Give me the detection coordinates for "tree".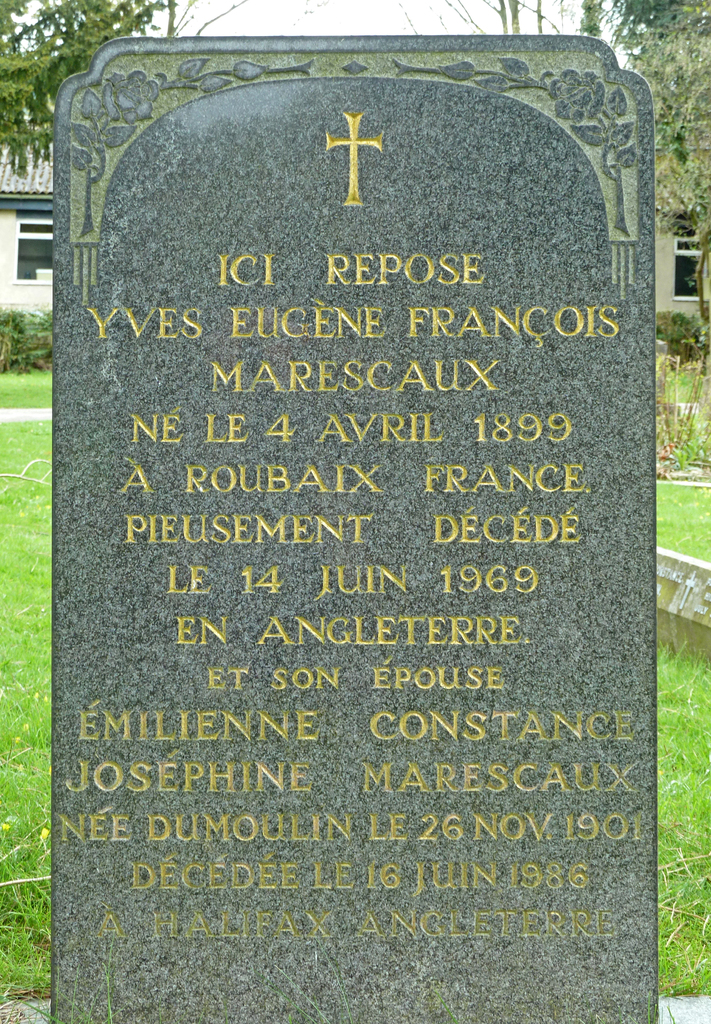
(x1=0, y1=0, x2=176, y2=188).
